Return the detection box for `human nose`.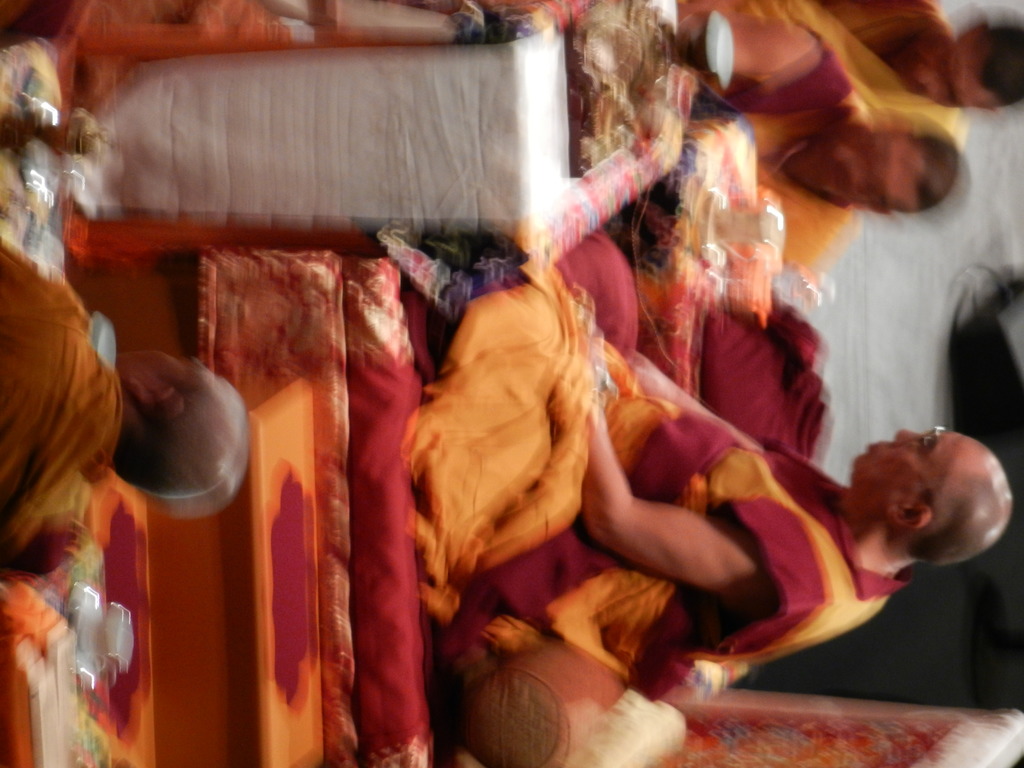
[895,429,922,445].
